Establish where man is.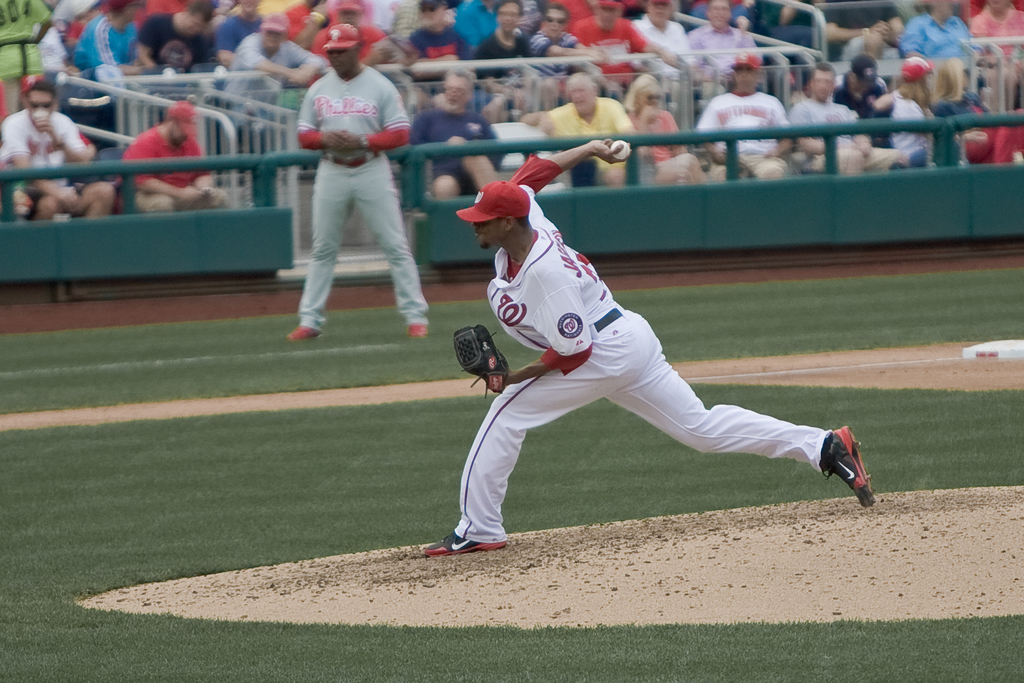
Established at (796,63,910,176).
